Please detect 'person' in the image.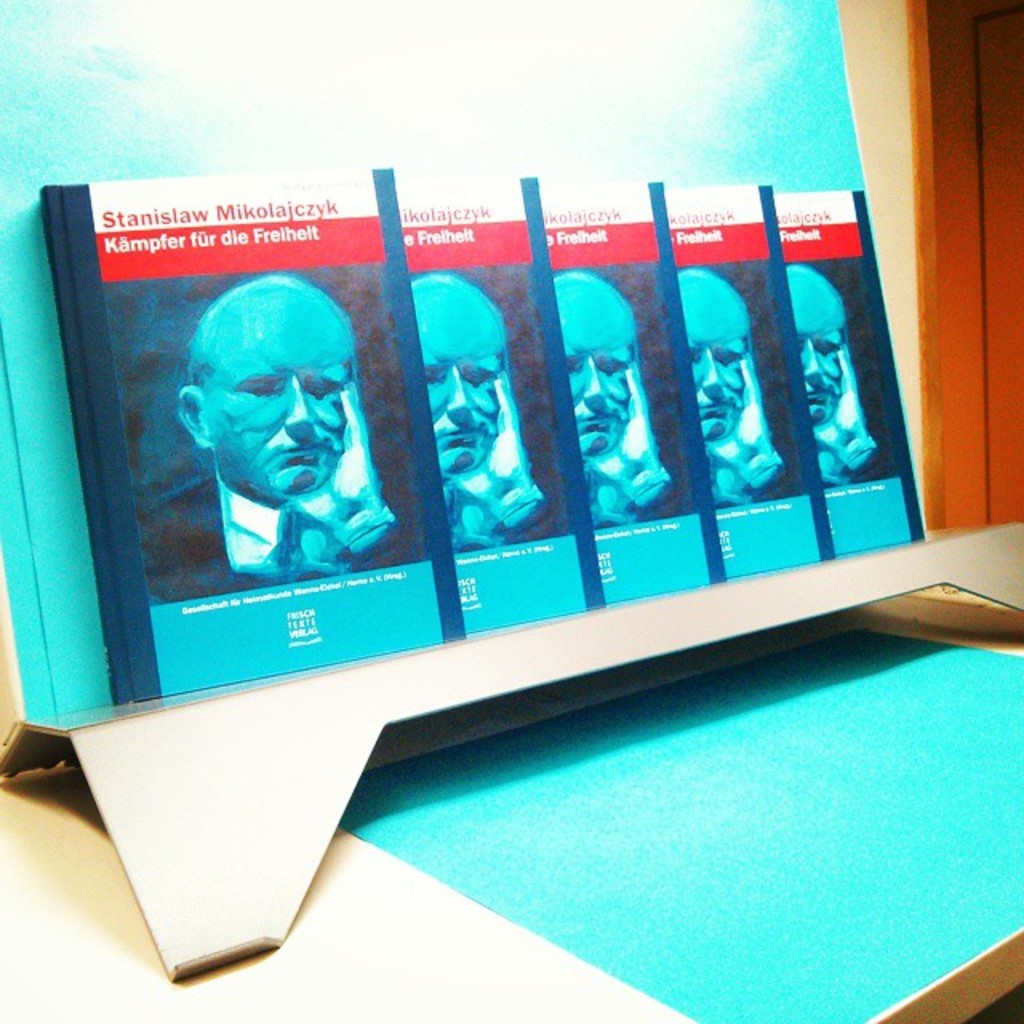
bbox=(552, 272, 674, 528).
